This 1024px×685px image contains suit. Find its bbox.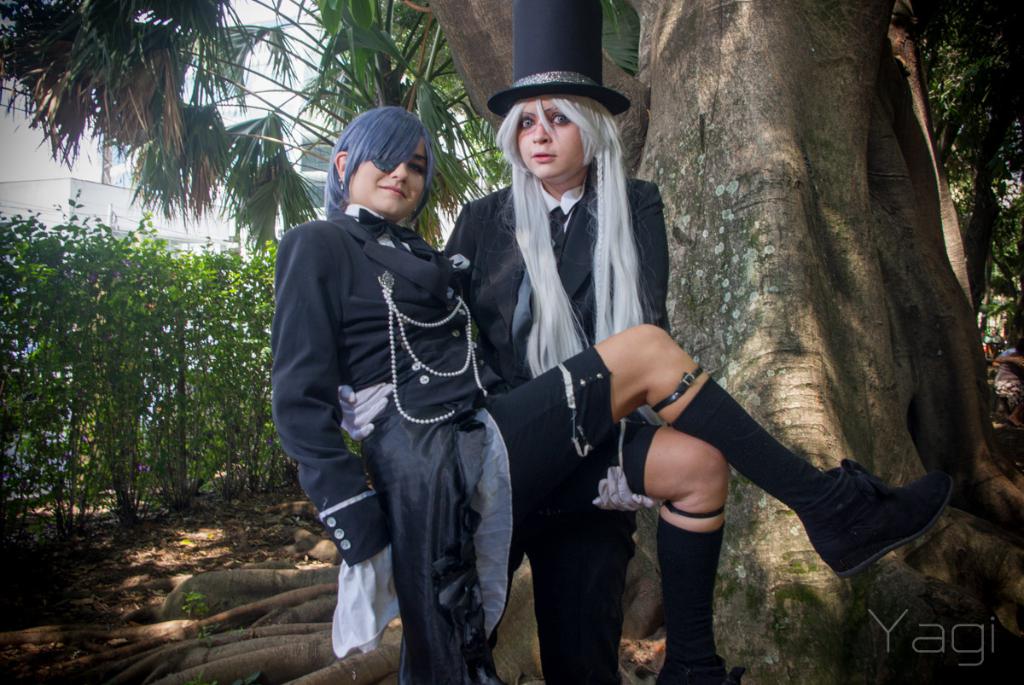
rect(271, 199, 625, 684).
